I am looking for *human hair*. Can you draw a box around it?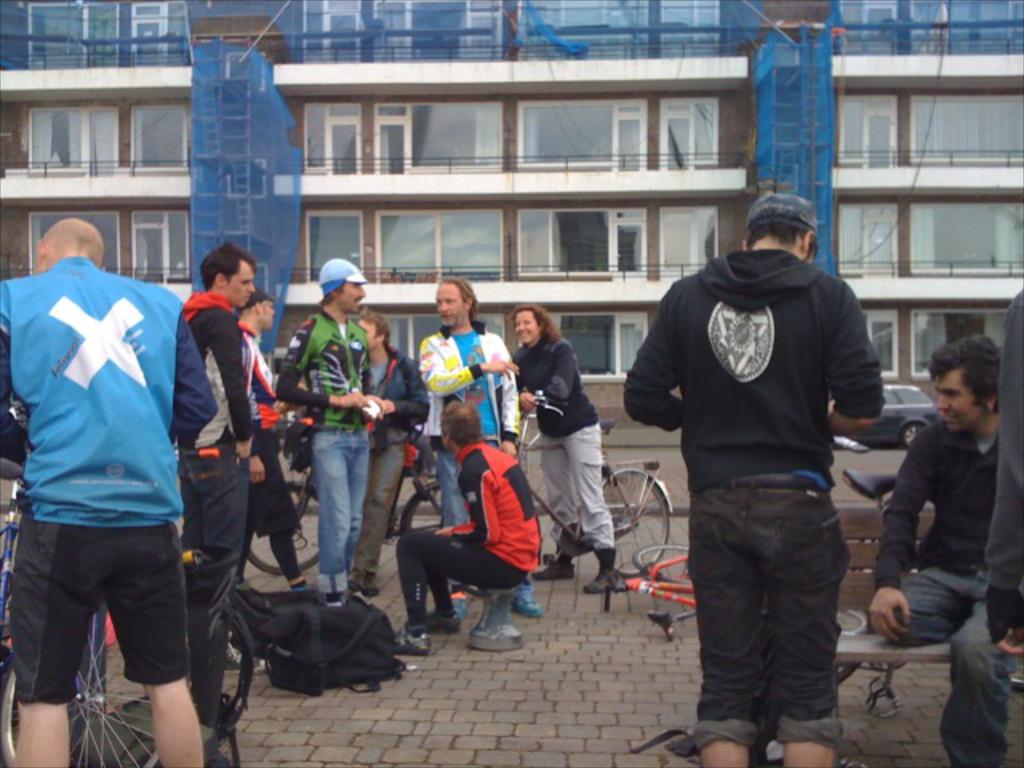
Sure, the bounding box is Rect(936, 342, 1006, 432).
